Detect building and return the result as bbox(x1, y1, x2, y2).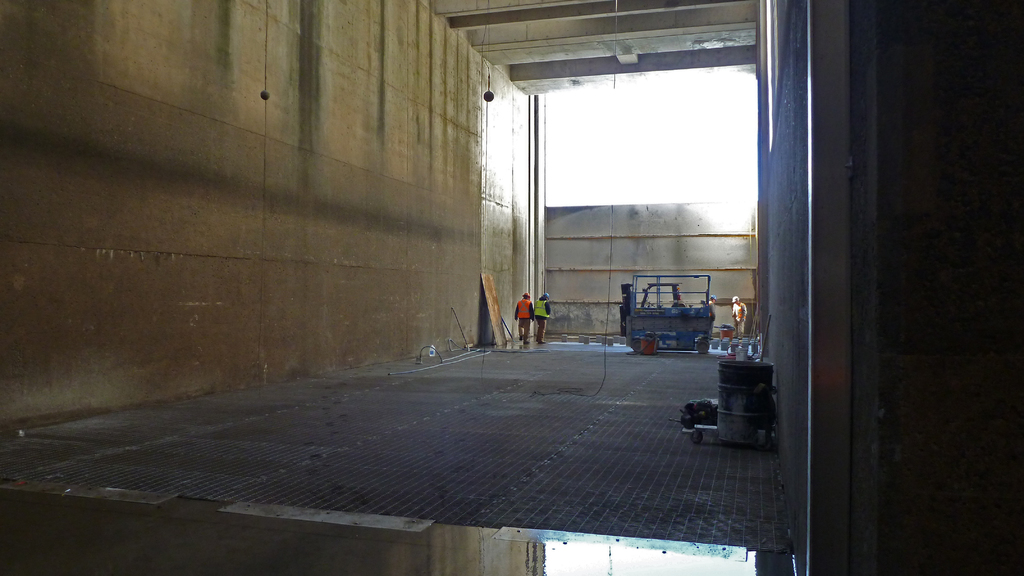
bbox(0, 0, 1023, 575).
